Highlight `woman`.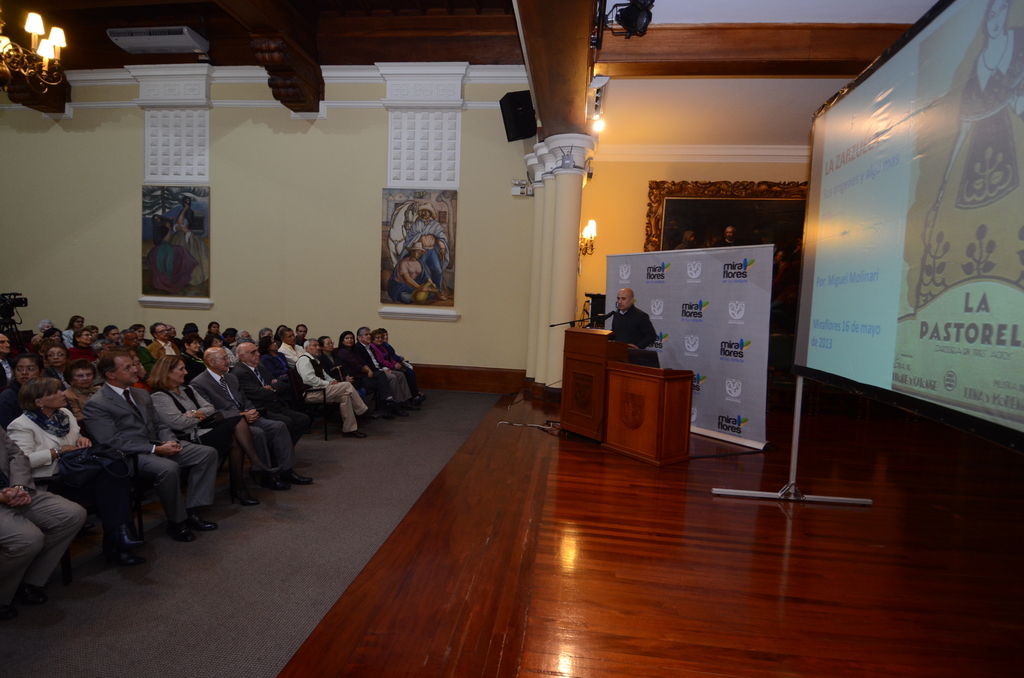
Highlighted region: <bbox>4, 373, 140, 566</bbox>.
